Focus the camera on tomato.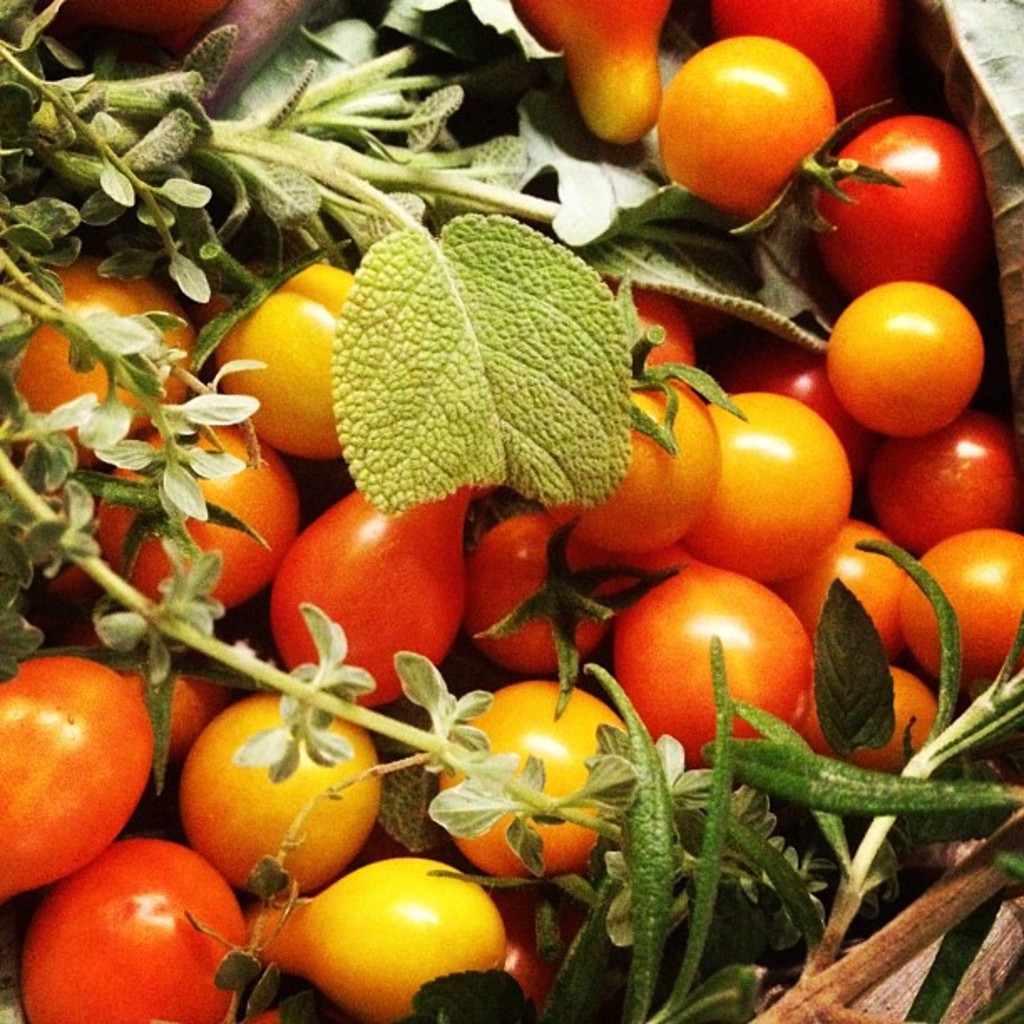
Focus region: left=893, top=527, right=1022, bottom=696.
